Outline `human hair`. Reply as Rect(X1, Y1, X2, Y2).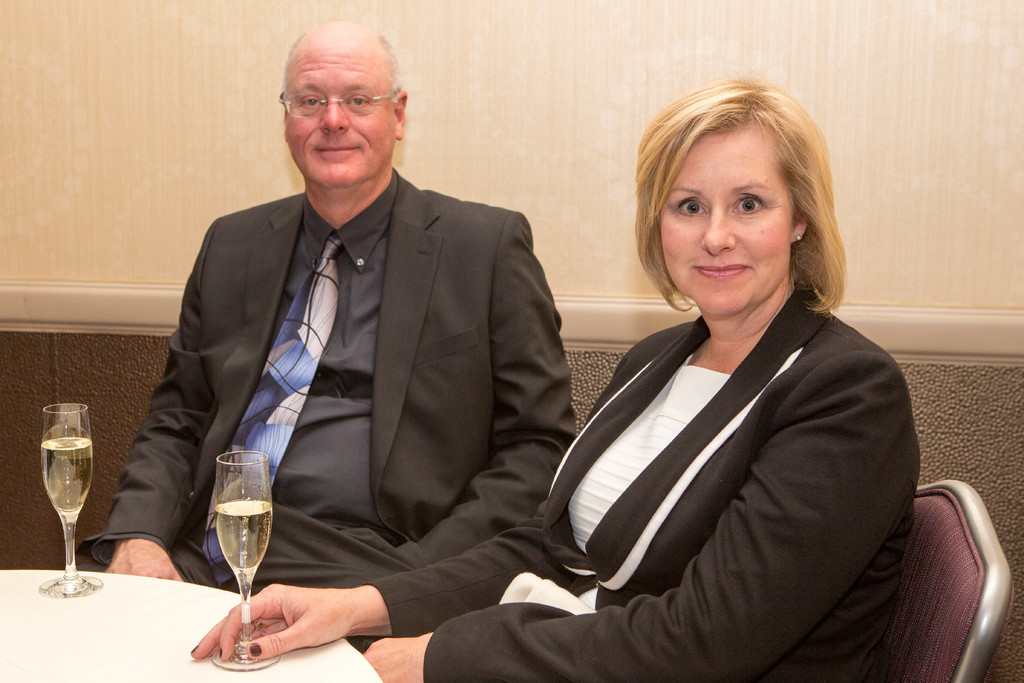
Rect(282, 33, 404, 101).
